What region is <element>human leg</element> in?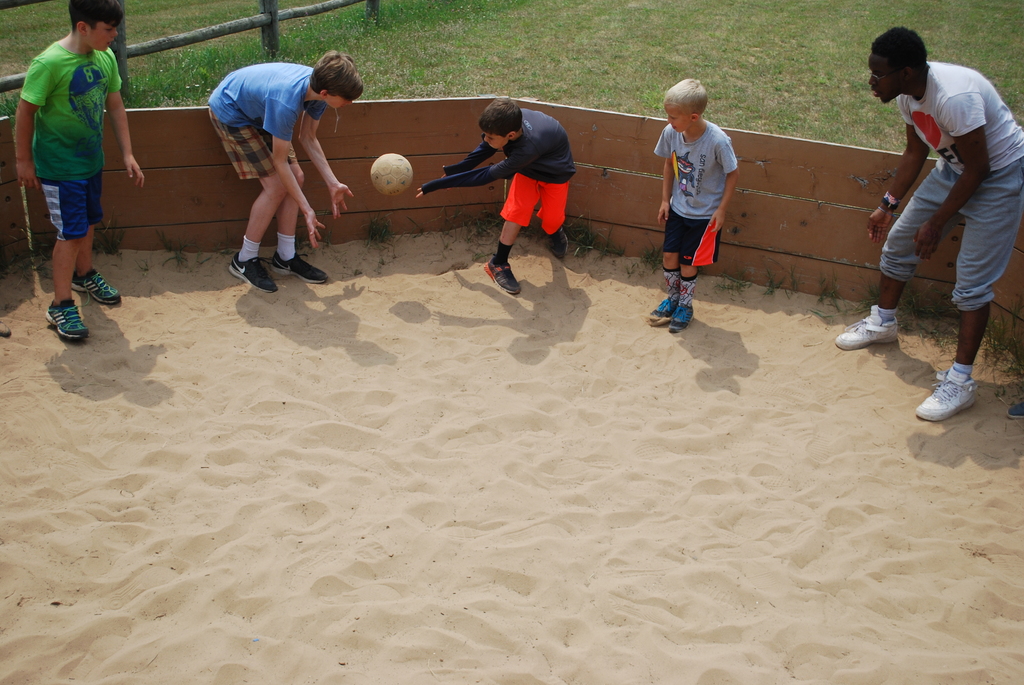
Rect(483, 169, 543, 297).
